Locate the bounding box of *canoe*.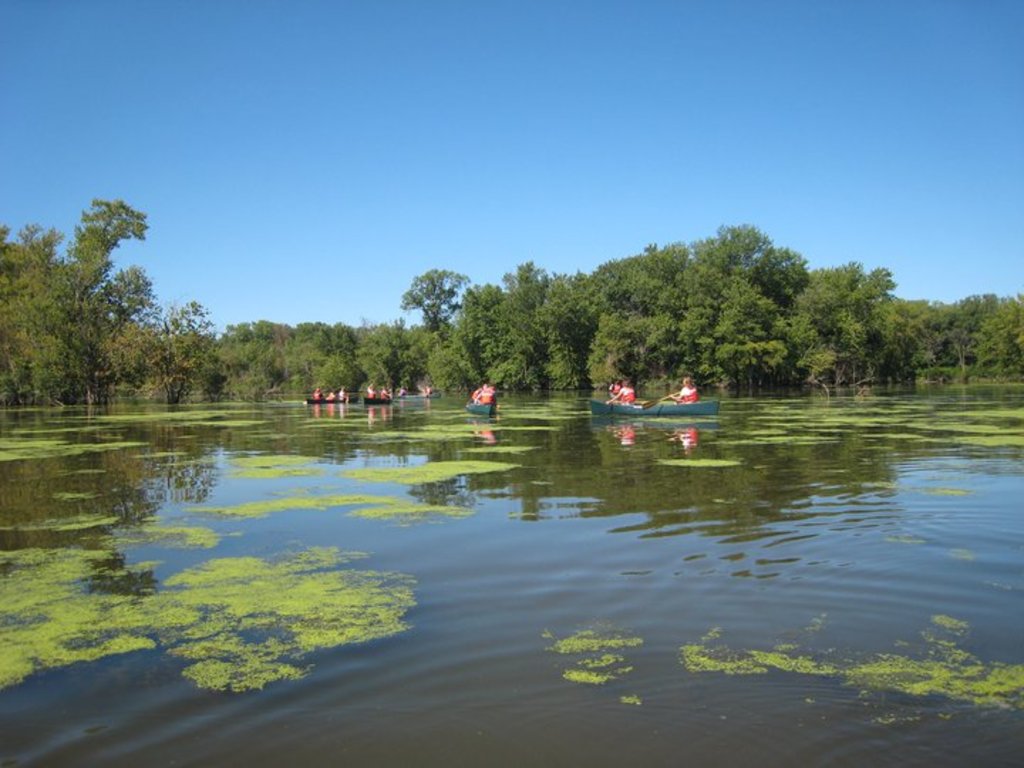
Bounding box: 462/402/499/415.
